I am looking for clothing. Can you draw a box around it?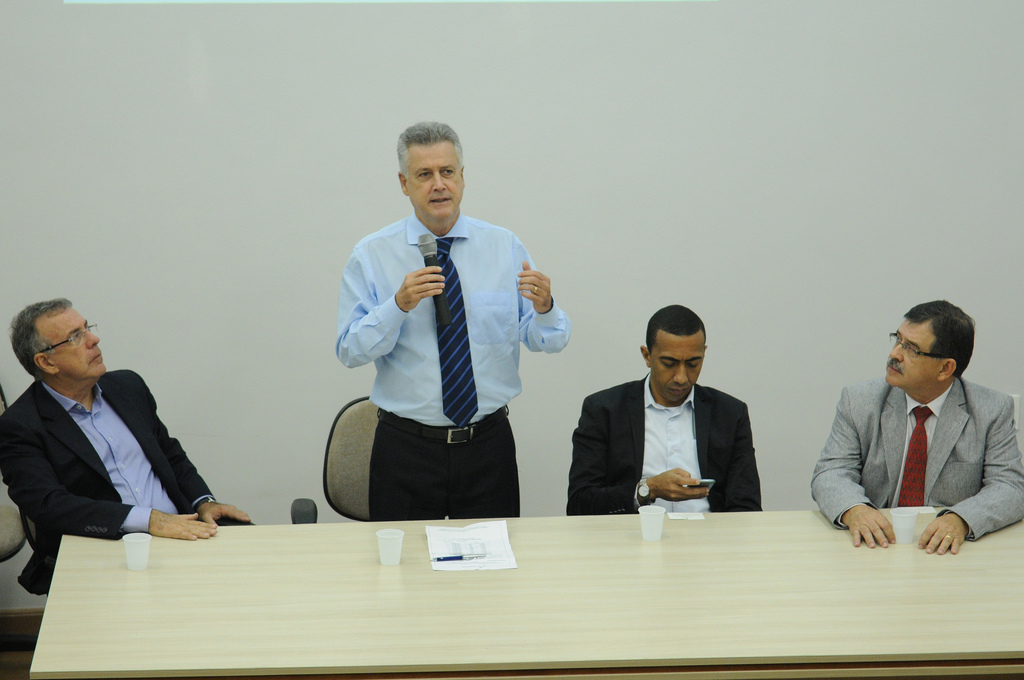
Sure, the bounding box is <region>823, 346, 1012, 561</region>.
